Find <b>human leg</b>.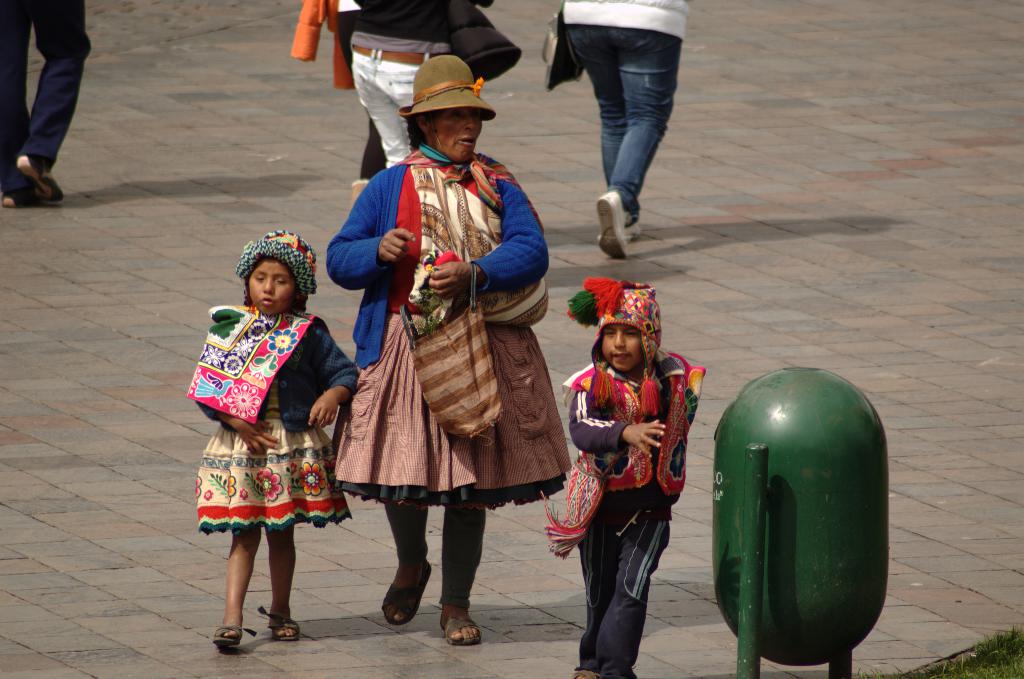
(262, 420, 300, 639).
